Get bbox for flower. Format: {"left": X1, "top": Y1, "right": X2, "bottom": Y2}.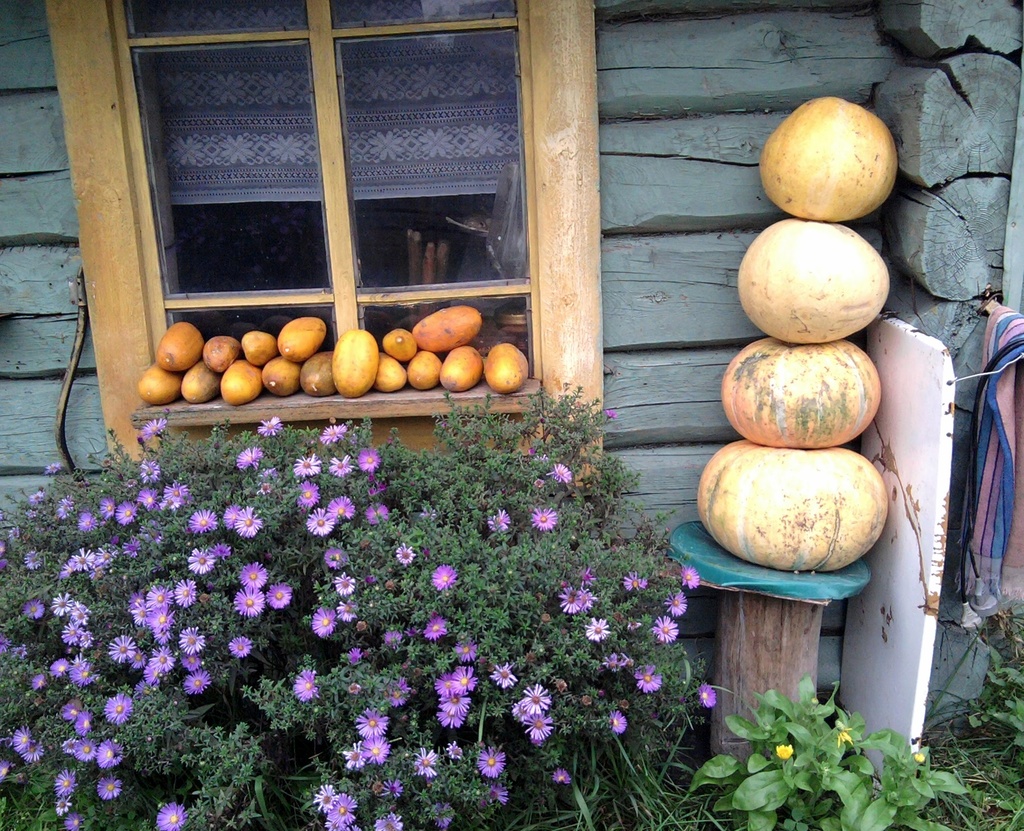
{"left": 188, "top": 510, "right": 220, "bottom": 531}.
